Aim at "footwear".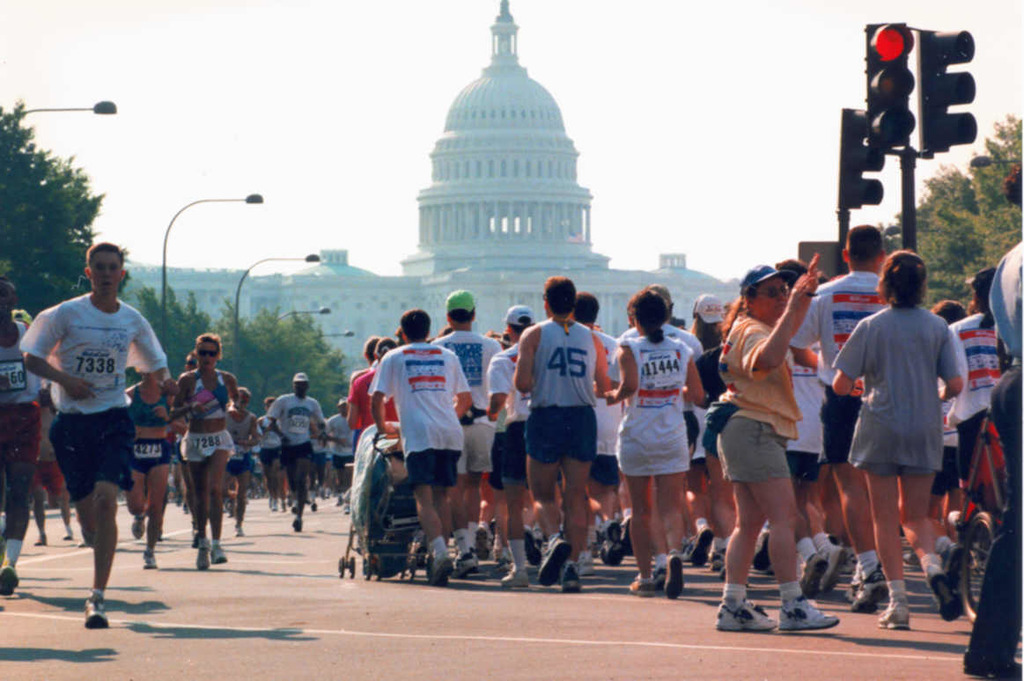
Aimed at {"x1": 710, "y1": 590, "x2": 776, "y2": 633}.
